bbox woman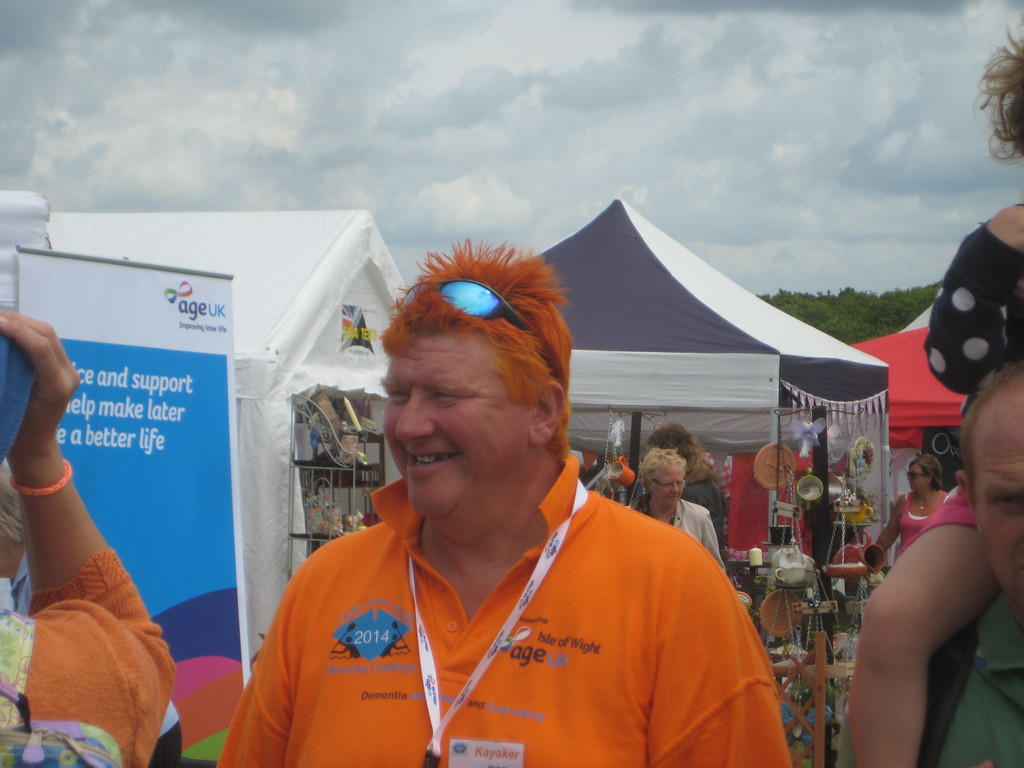
[0, 307, 178, 767]
